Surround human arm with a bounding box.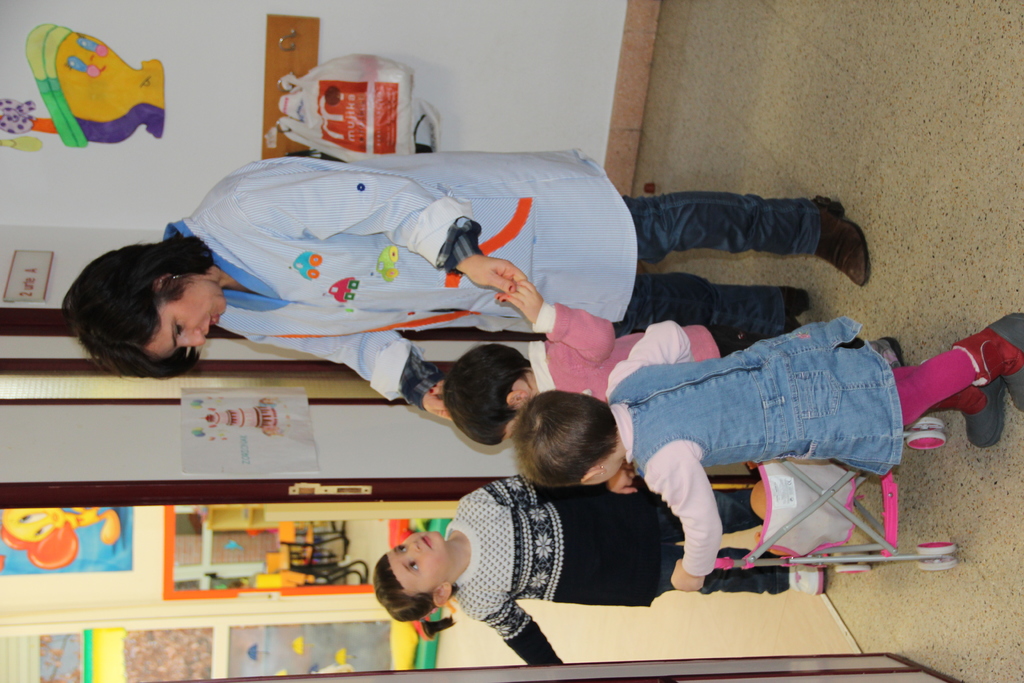
bbox=[604, 318, 695, 390].
